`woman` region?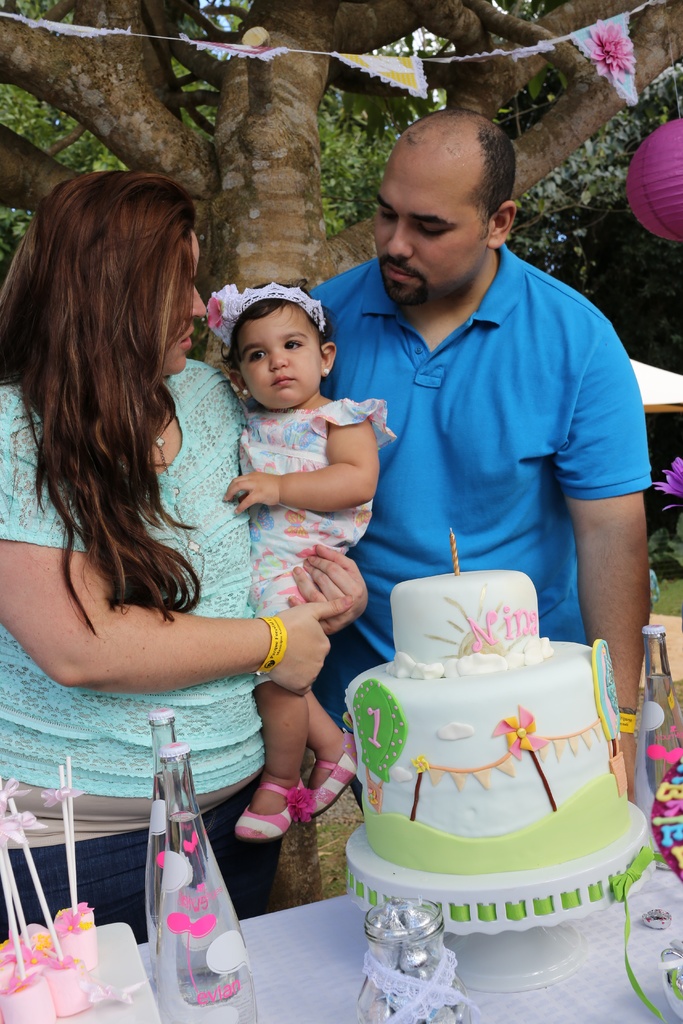
crop(33, 134, 346, 1001)
